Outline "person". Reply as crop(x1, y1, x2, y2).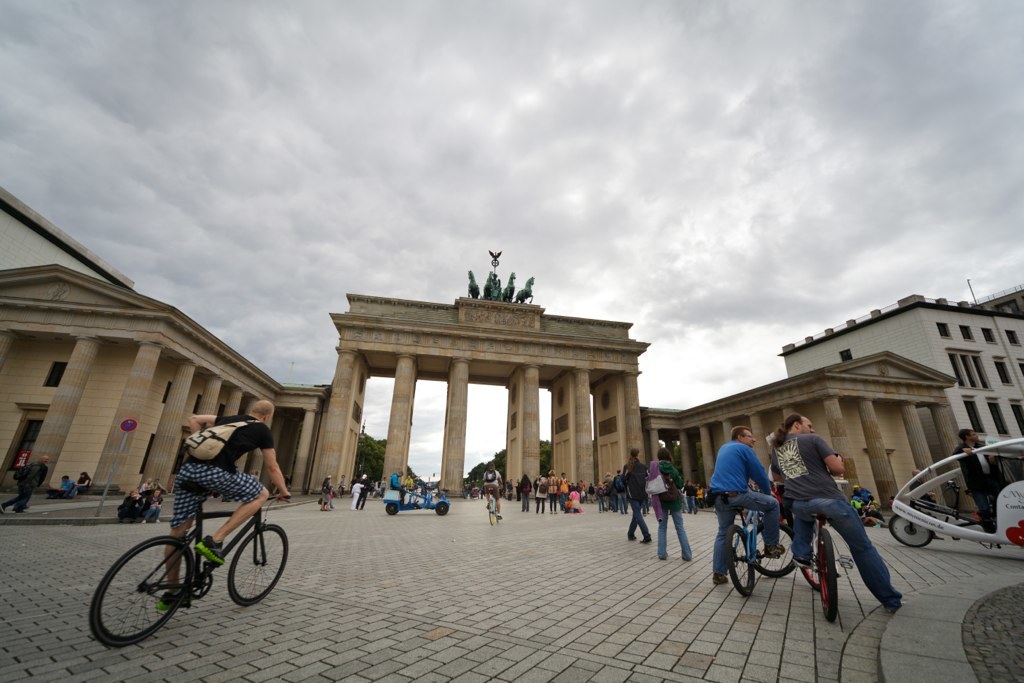
crop(77, 473, 90, 498).
